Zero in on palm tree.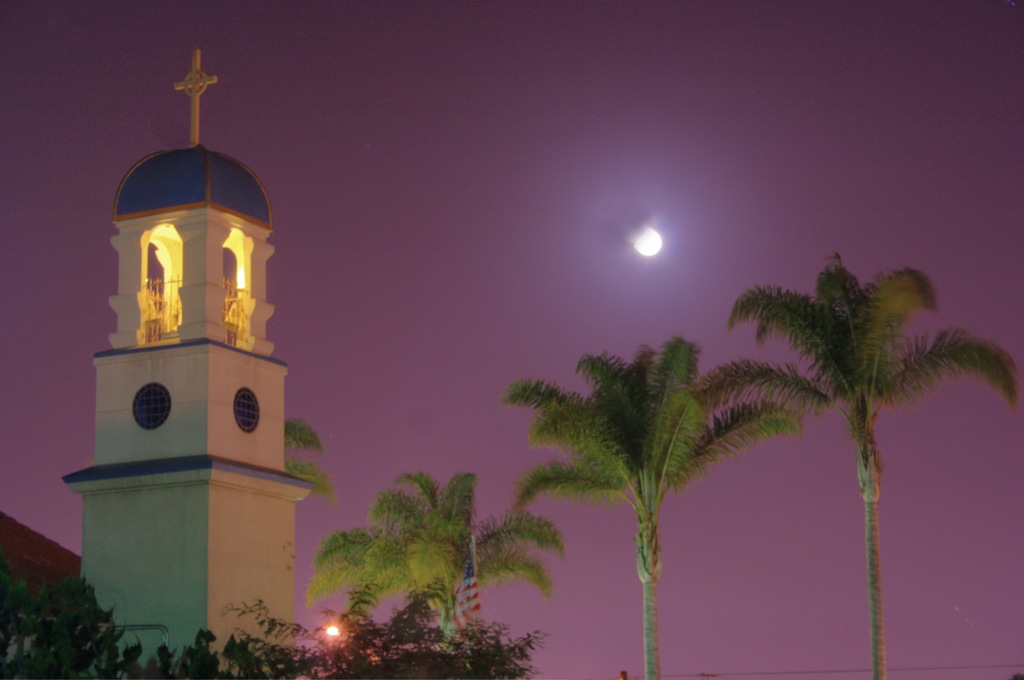
Zeroed in: region(744, 268, 968, 679).
